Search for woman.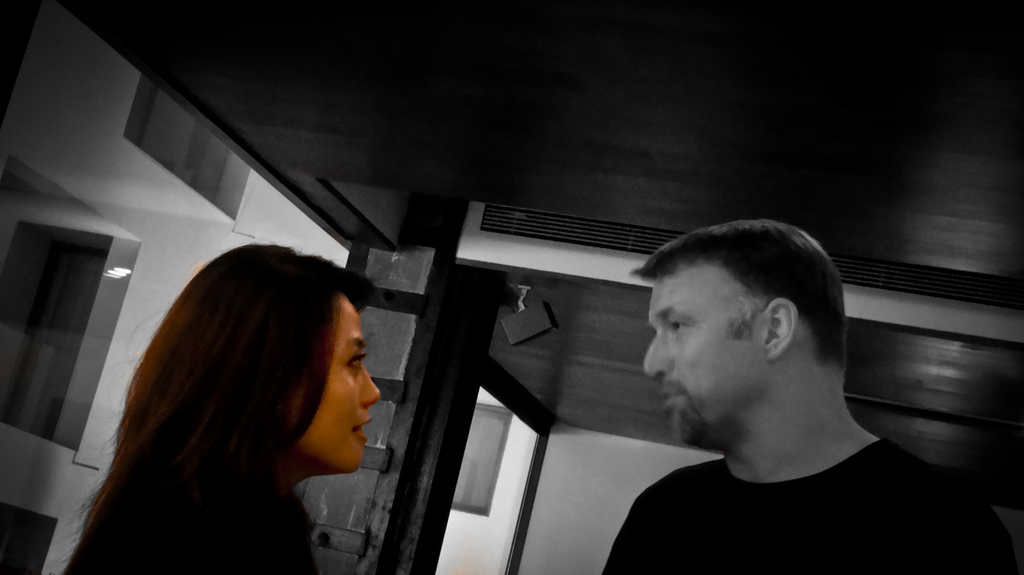
Found at pyautogui.locateOnScreen(72, 246, 415, 571).
